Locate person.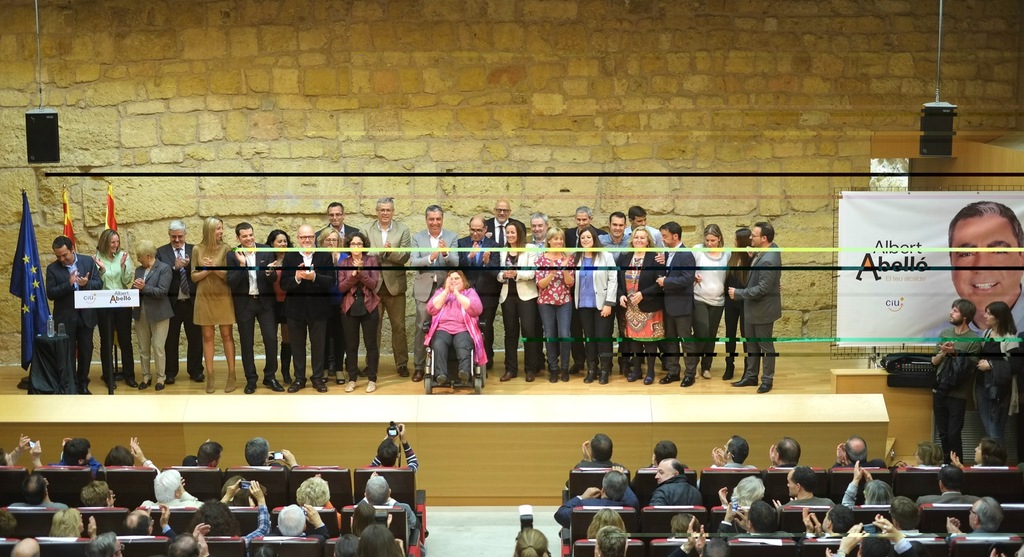
Bounding box: x1=607 y1=208 x2=632 y2=353.
